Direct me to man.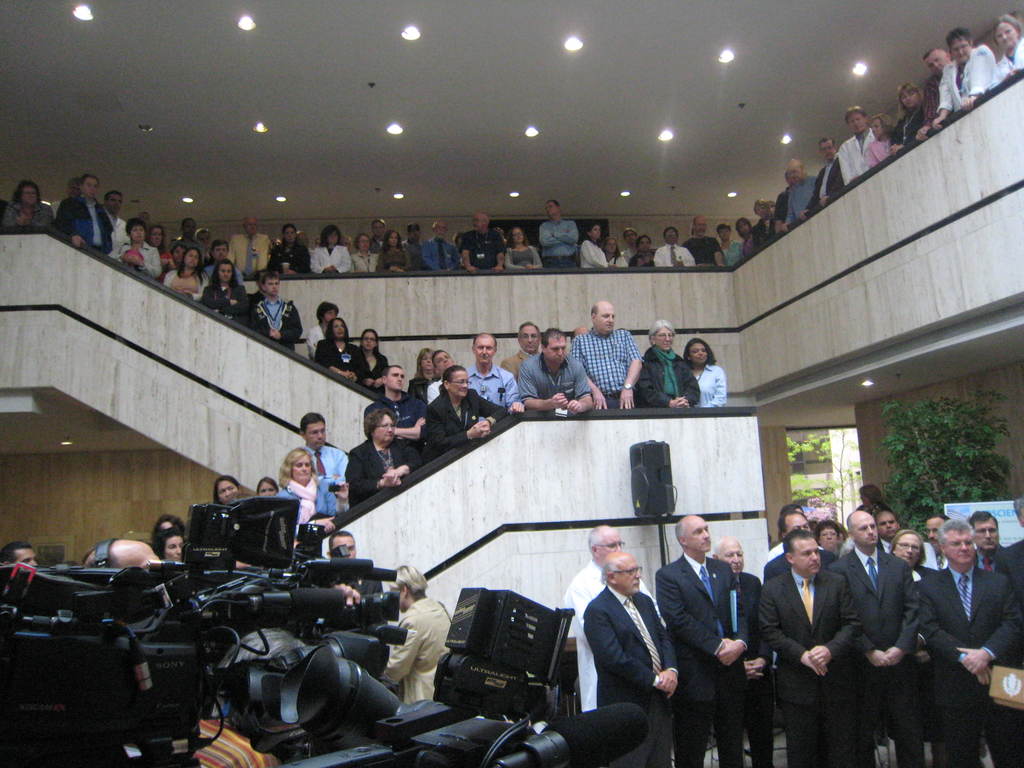
Direction: (758, 526, 860, 767).
